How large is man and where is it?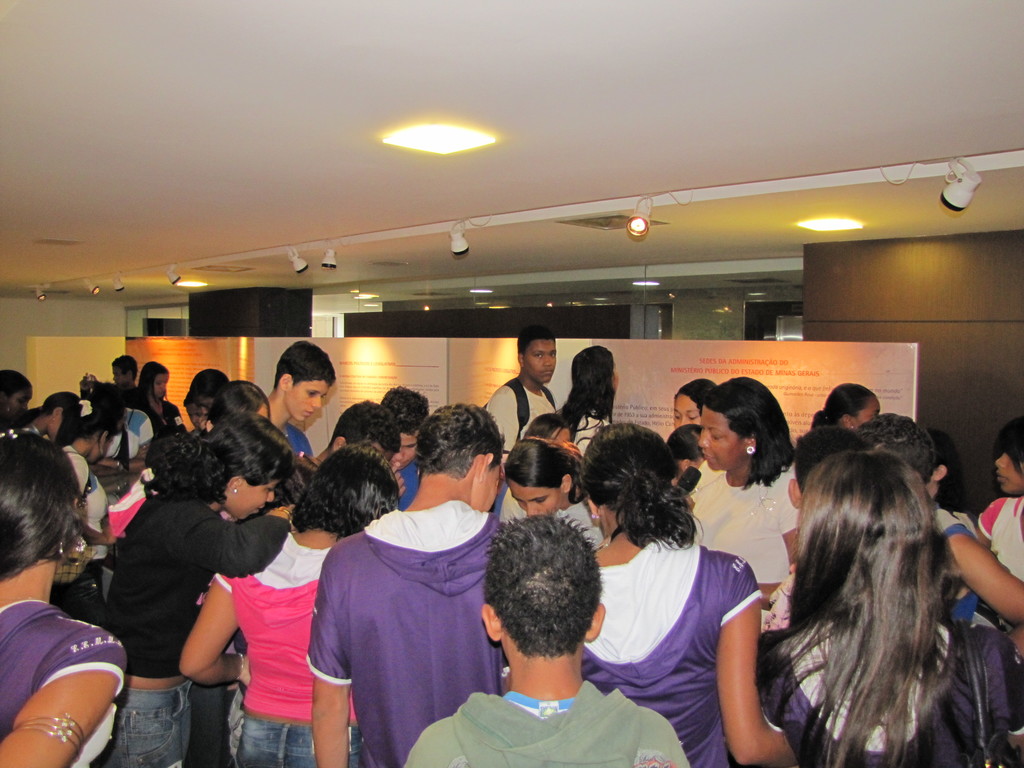
Bounding box: pyautogui.locateOnScreen(293, 394, 509, 767).
